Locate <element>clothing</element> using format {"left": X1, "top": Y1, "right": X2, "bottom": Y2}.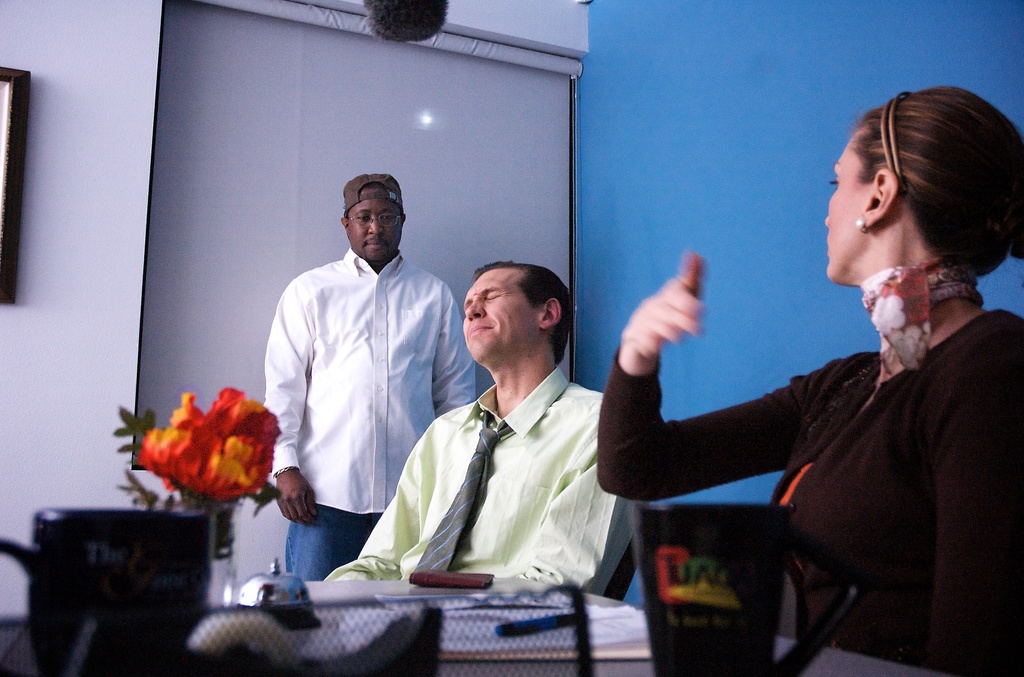
{"left": 595, "top": 305, "right": 1023, "bottom": 676}.
